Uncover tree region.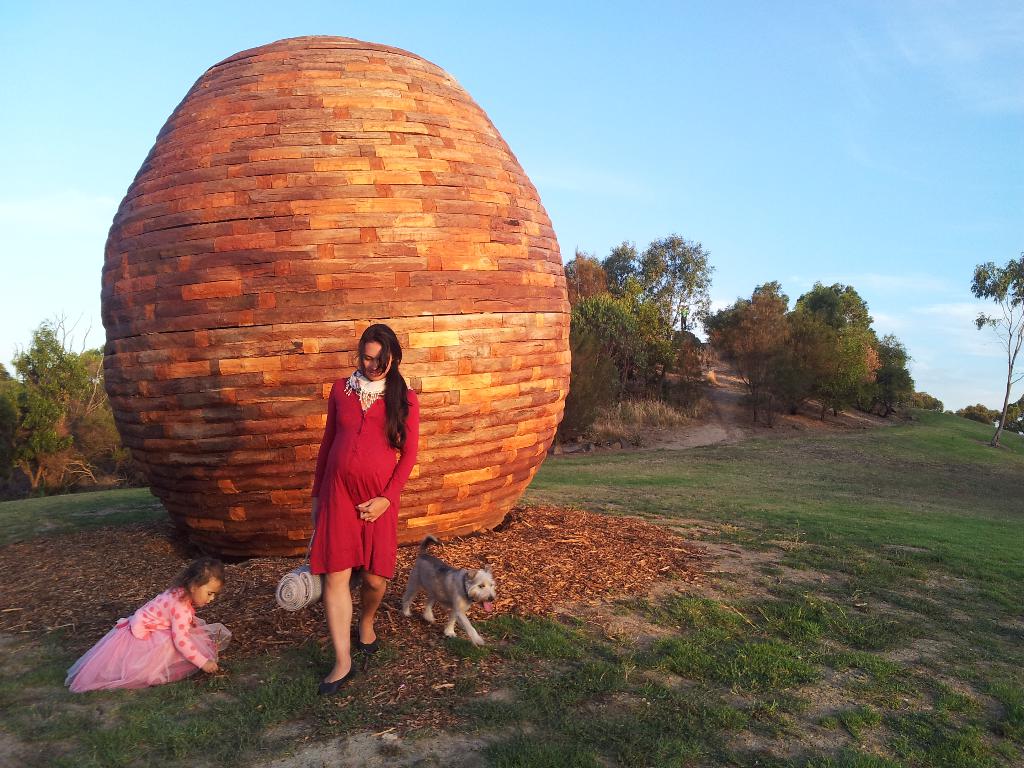
Uncovered: x1=909 y1=392 x2=947 y2=412.
